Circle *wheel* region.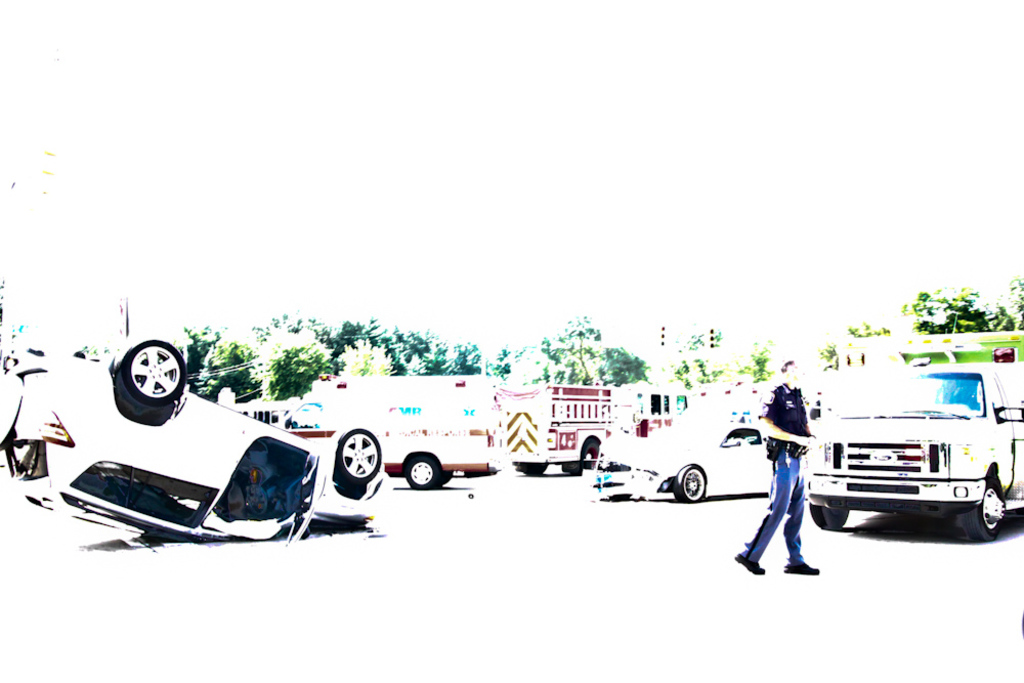
Region: {"x1": 108, "y1": 341, "x2": 185, "y2": 424}.
